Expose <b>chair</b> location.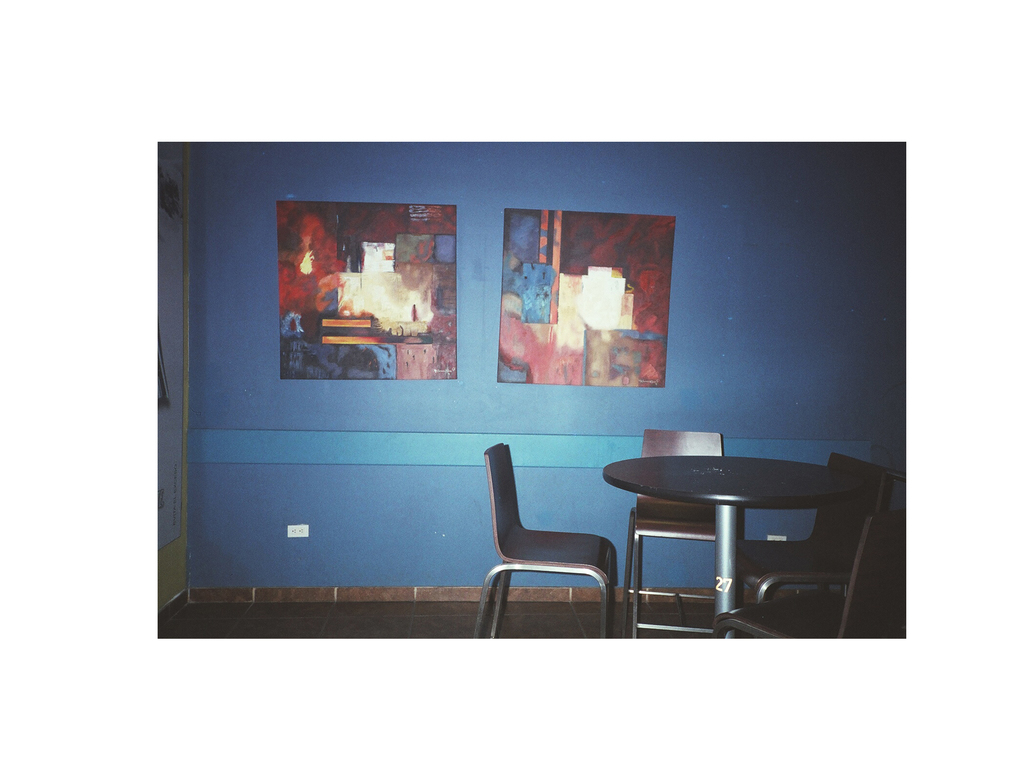
Exposed at Rect(479, 399, 617, 632).
